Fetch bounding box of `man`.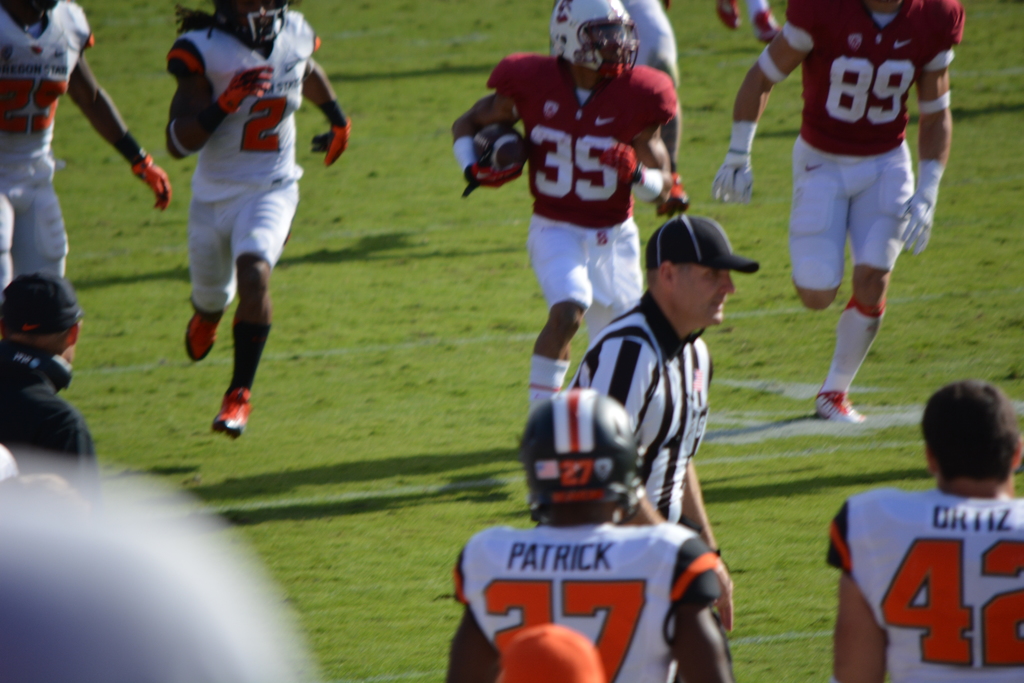
Bbox: [x1=708, y1=0, x2=966, y2=420].
